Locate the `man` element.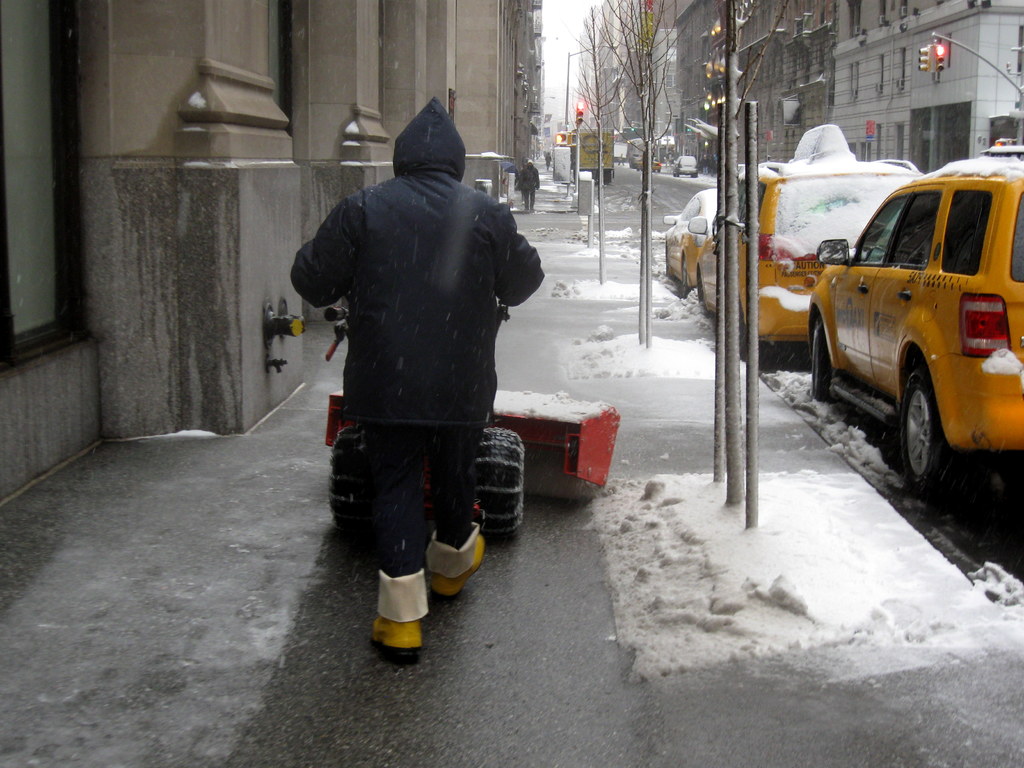
Element bbox: (x1=290, y1=96, x2=551, y2=648).
